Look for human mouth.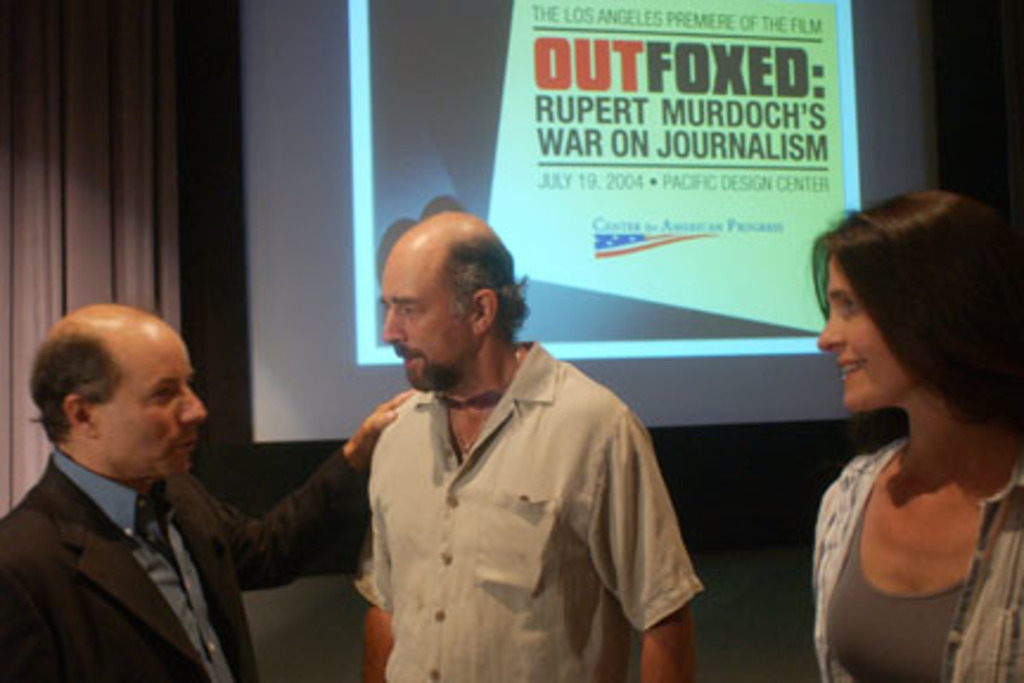
Found: locate(839, 360, 865, 377).
